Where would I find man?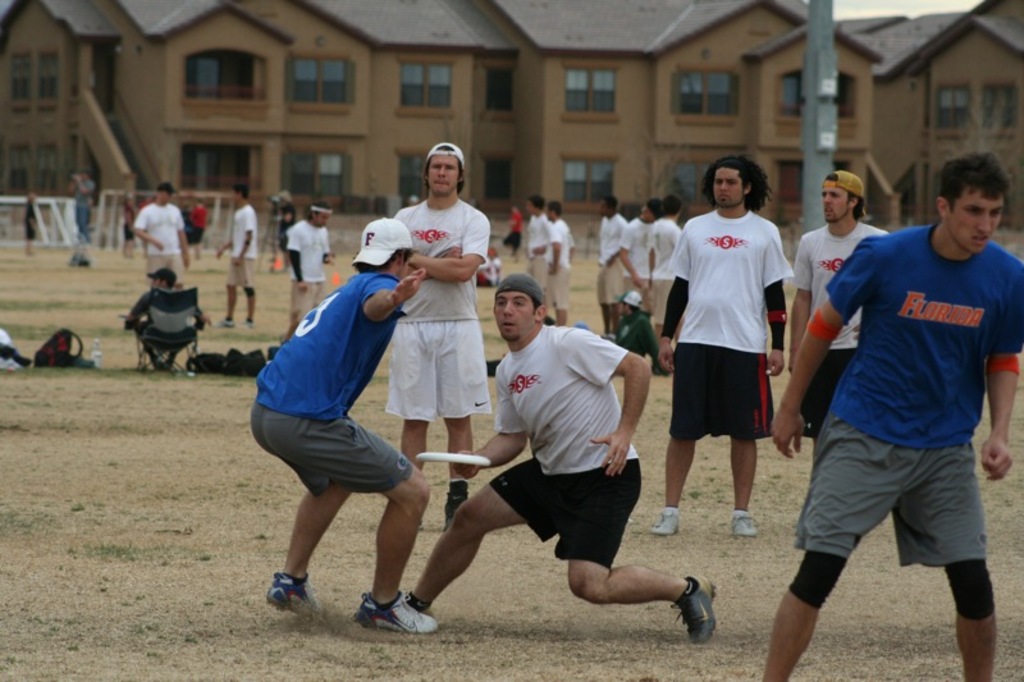
At pyautogui.locateOnScreen(389, 138, 493, 535).
